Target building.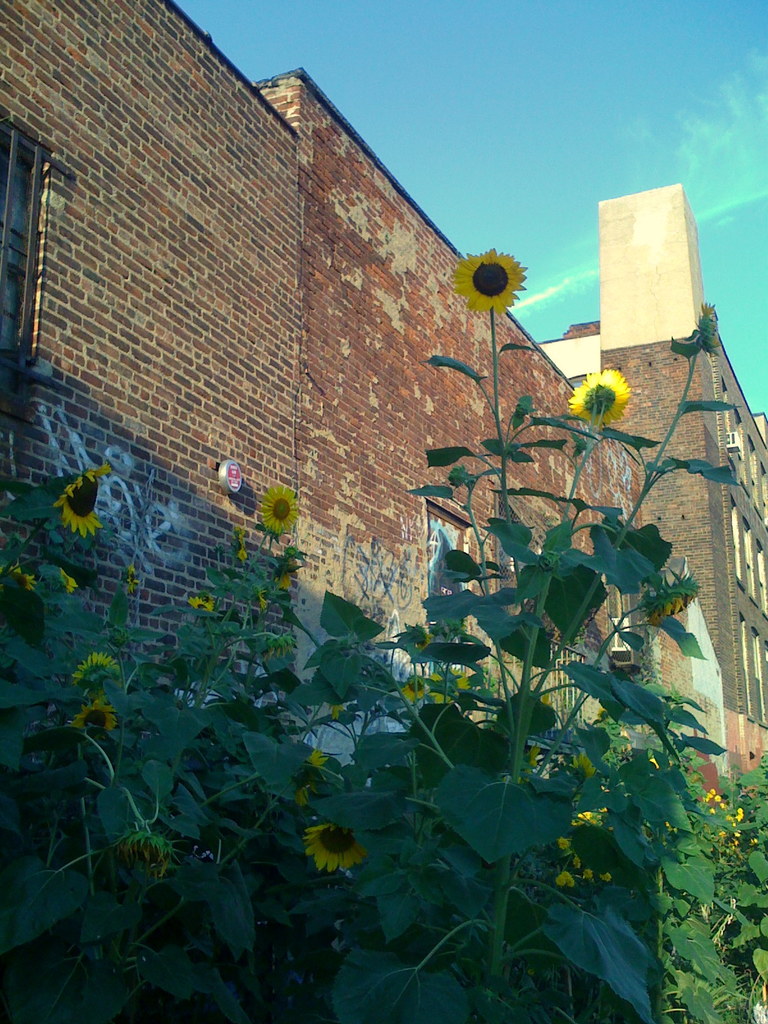
Target region: (x1=0, y1=0, x2=293, y2=727).
